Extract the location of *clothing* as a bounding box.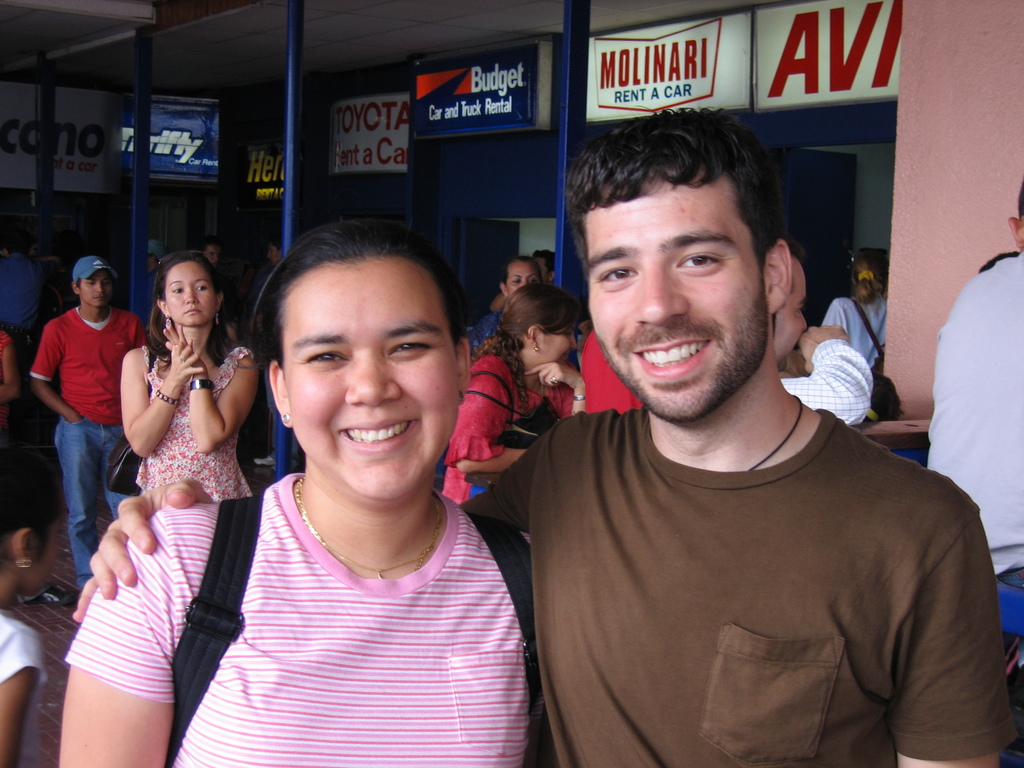
region(132, 342, 255, 502).
